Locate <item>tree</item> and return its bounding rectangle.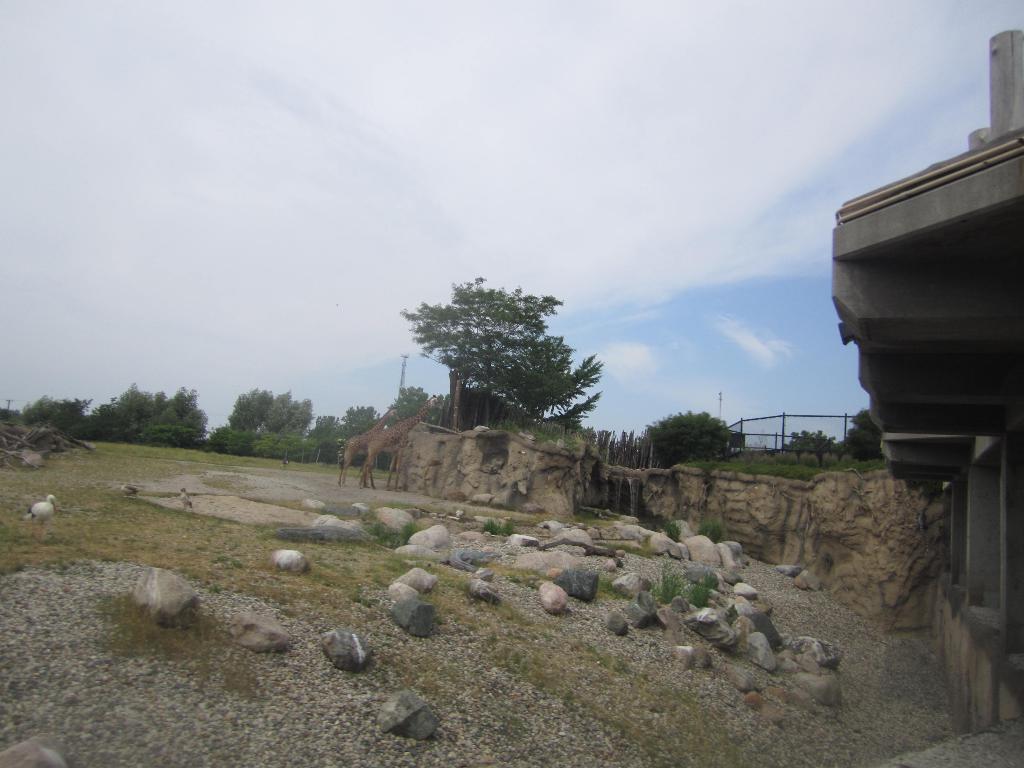
(x1=400, y1=273, x2=609, y2=444).
